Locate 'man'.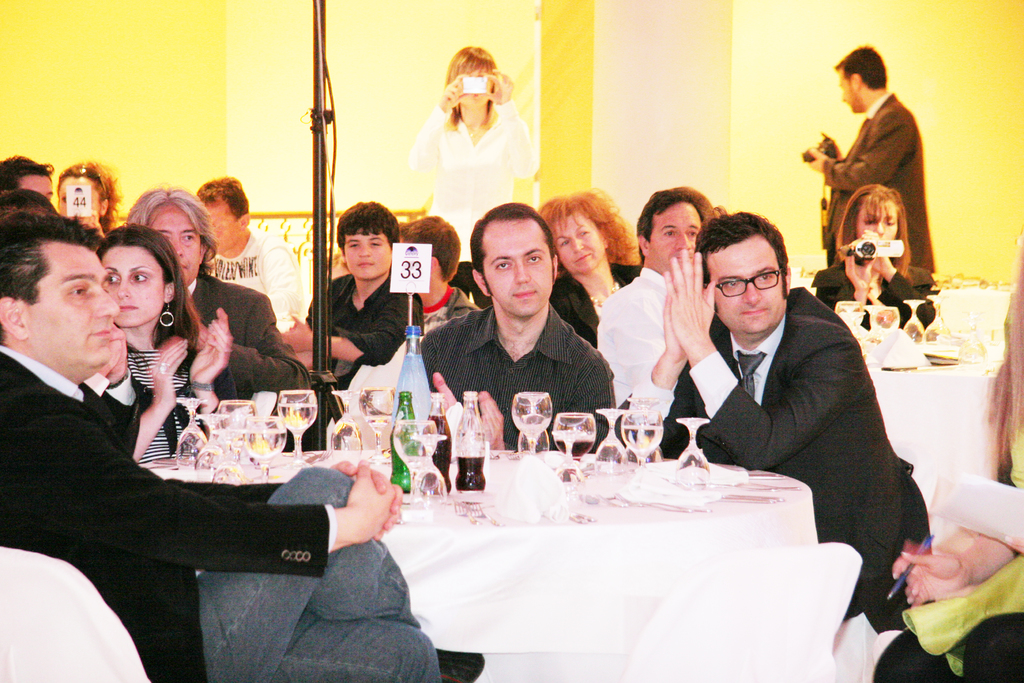
Bounding box: x1=792 y1=42 x2=945 y2=278.
